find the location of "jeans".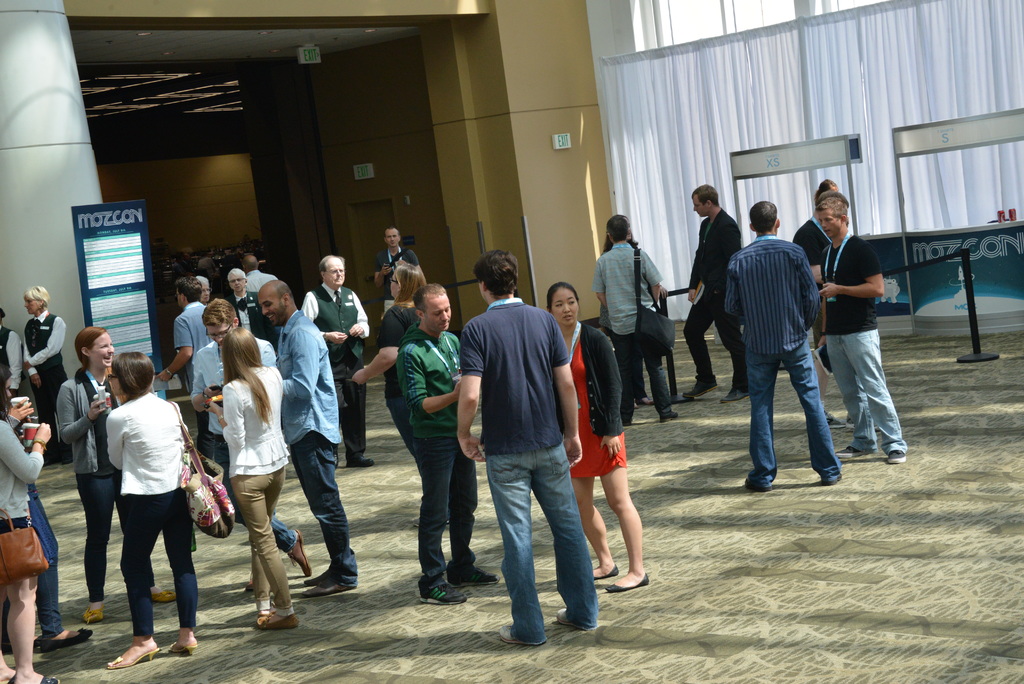
Location: x1=477, y1=436, x2=586, y2=653.
